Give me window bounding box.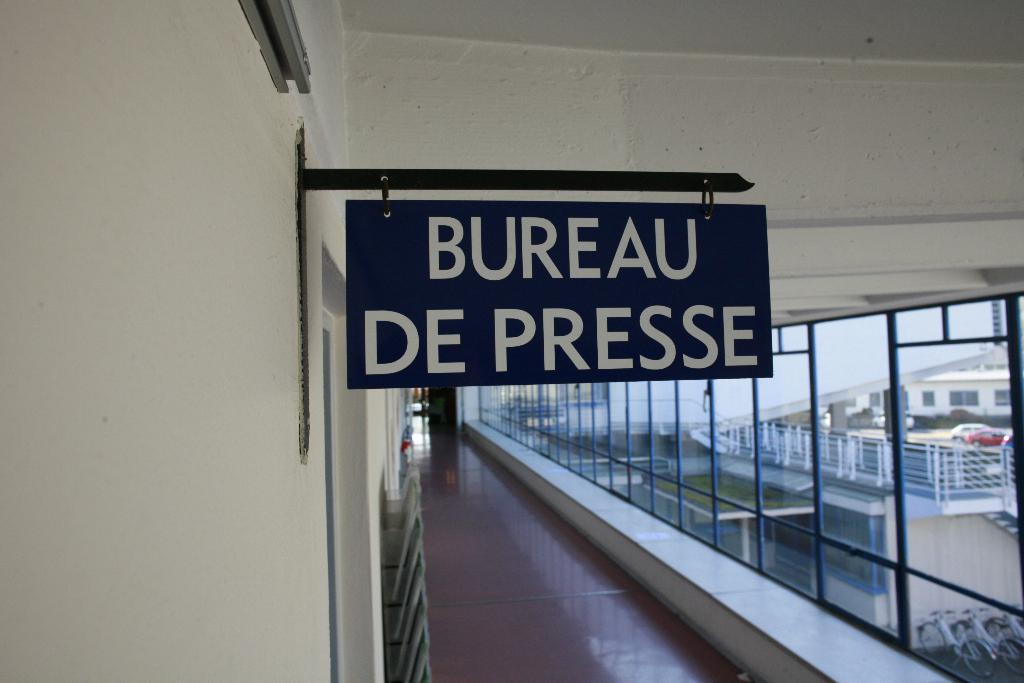
948, 390, 980, 407.
